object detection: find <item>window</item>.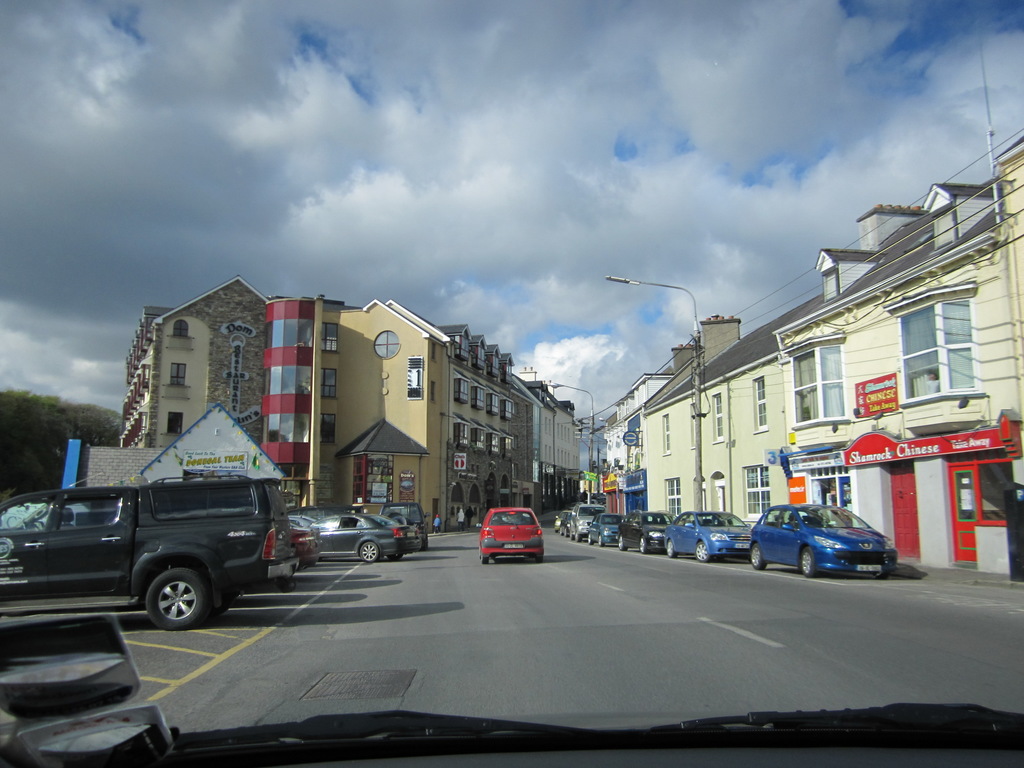
(706, 389, 732, 445).
